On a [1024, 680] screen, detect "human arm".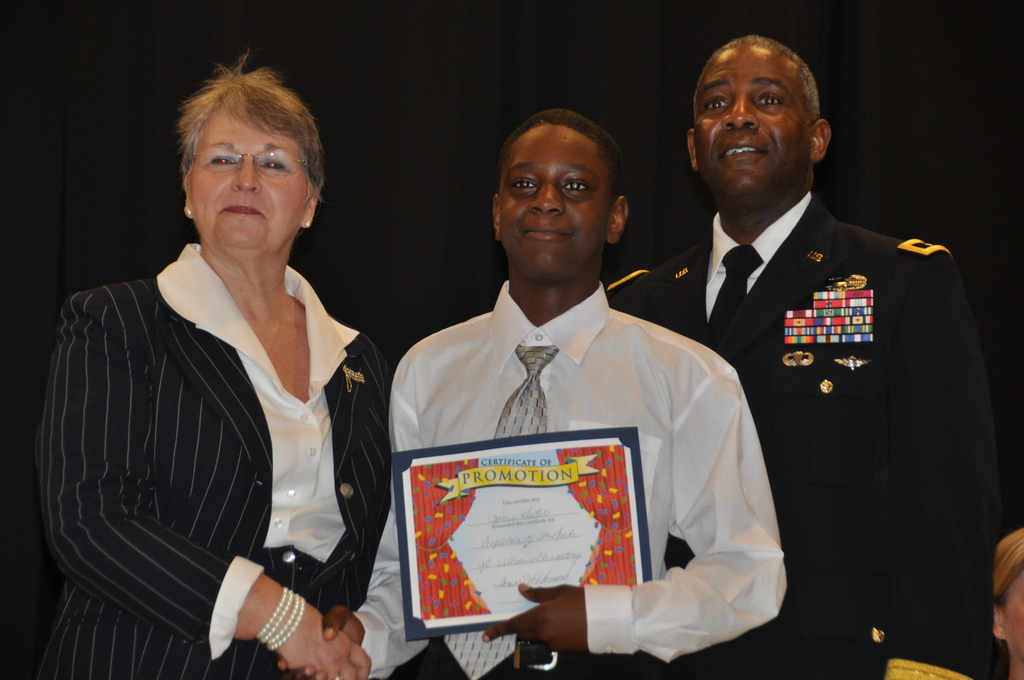
{"x1": 886, "y1": 250, "x2": 996, "y2": 679}.
